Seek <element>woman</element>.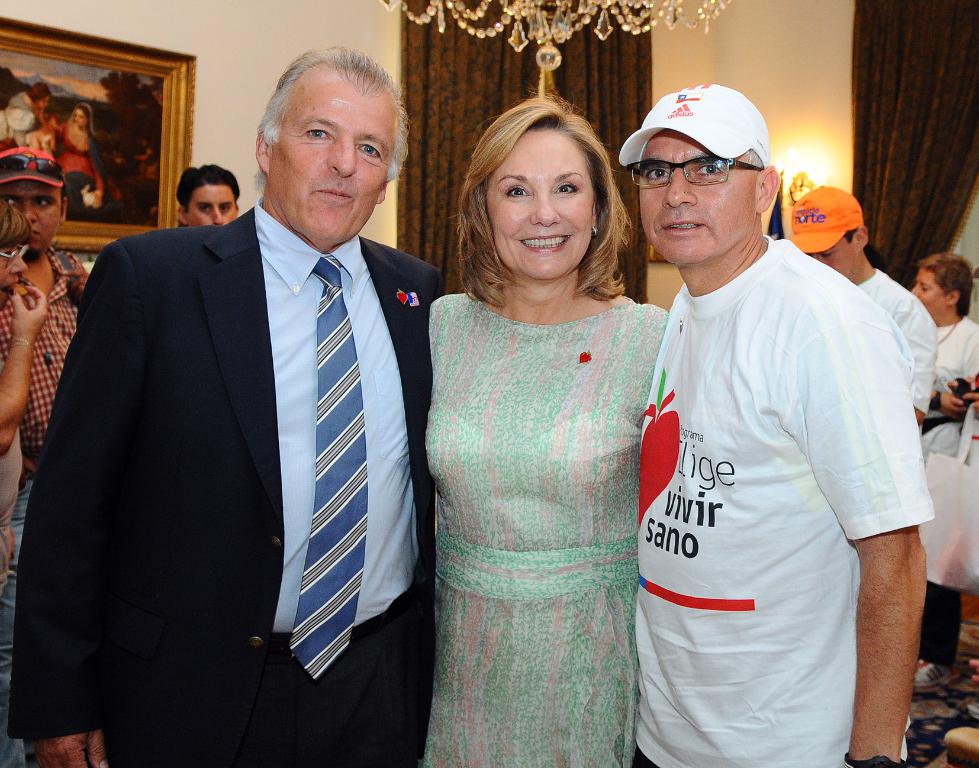
pyautogui.locateOnScreen(0, 197, 48, 613).
